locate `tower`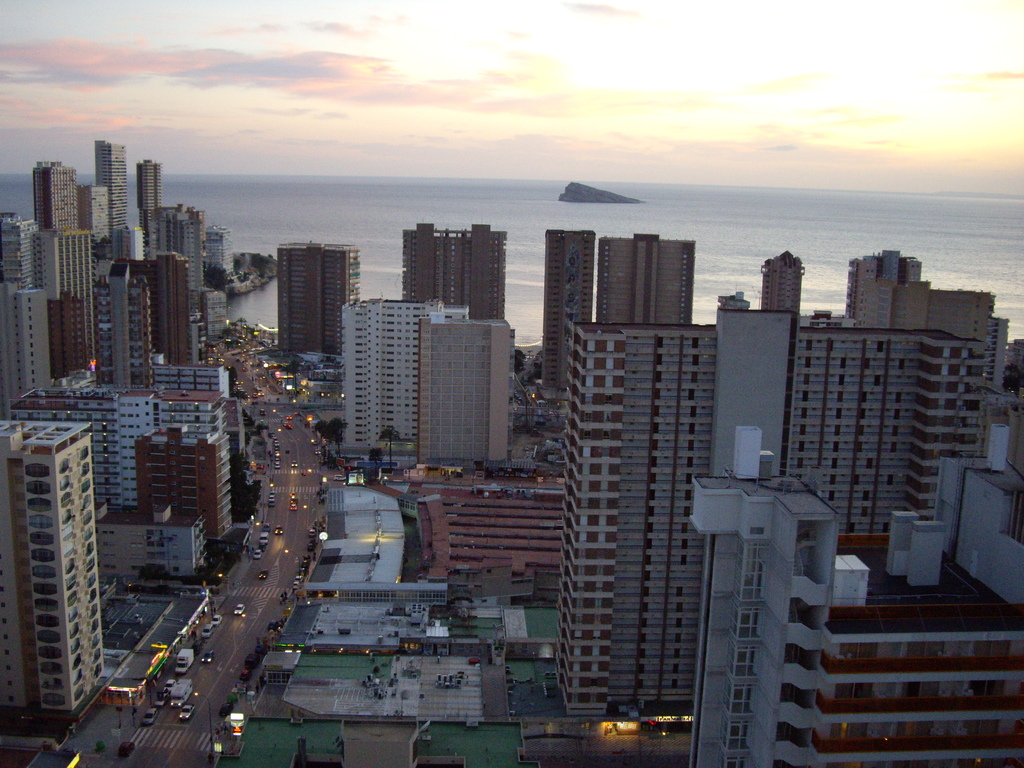
left=792, top=253, right=1005, bottom=543
